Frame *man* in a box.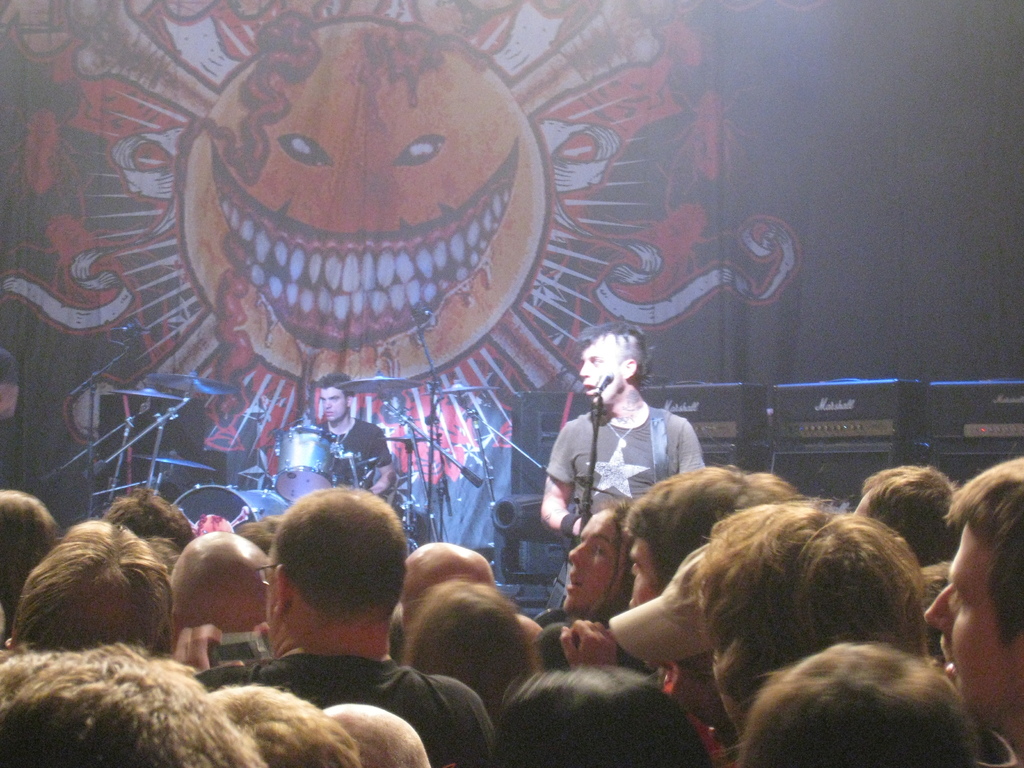
(x1=298, y1=367, x2=396, y2=500).
